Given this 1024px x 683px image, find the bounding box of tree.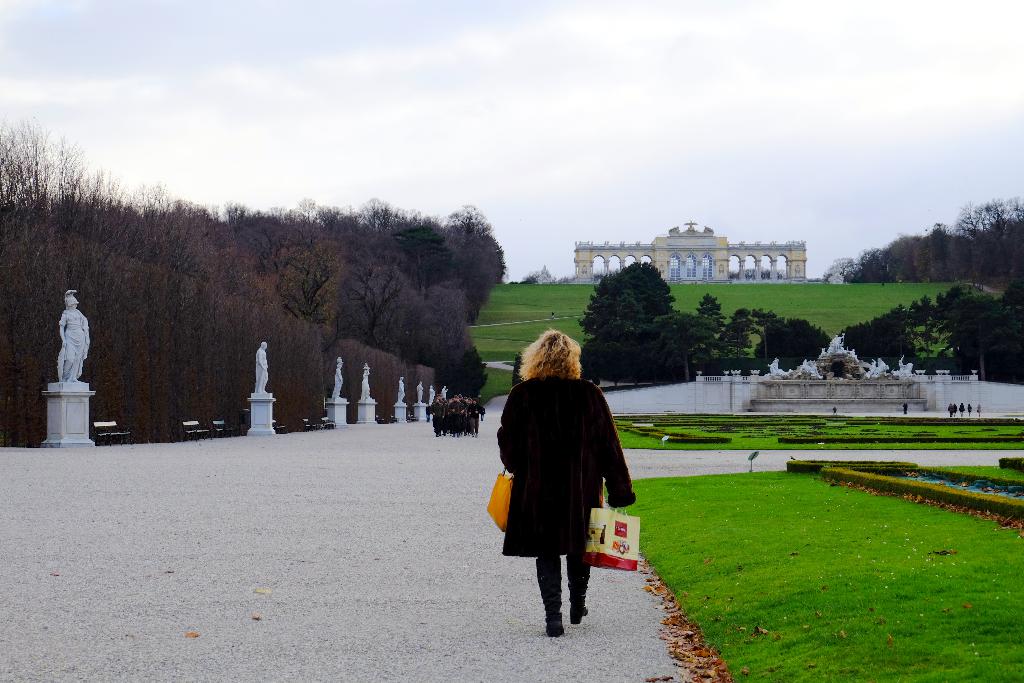
select_region(578, 258, 678, 335).
